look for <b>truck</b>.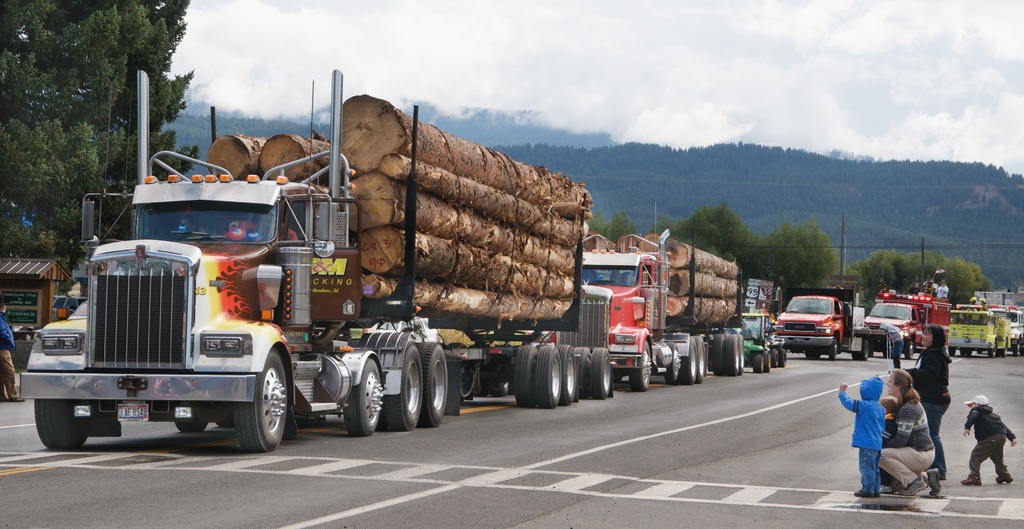
Found: 766, 285, 867, 362.
